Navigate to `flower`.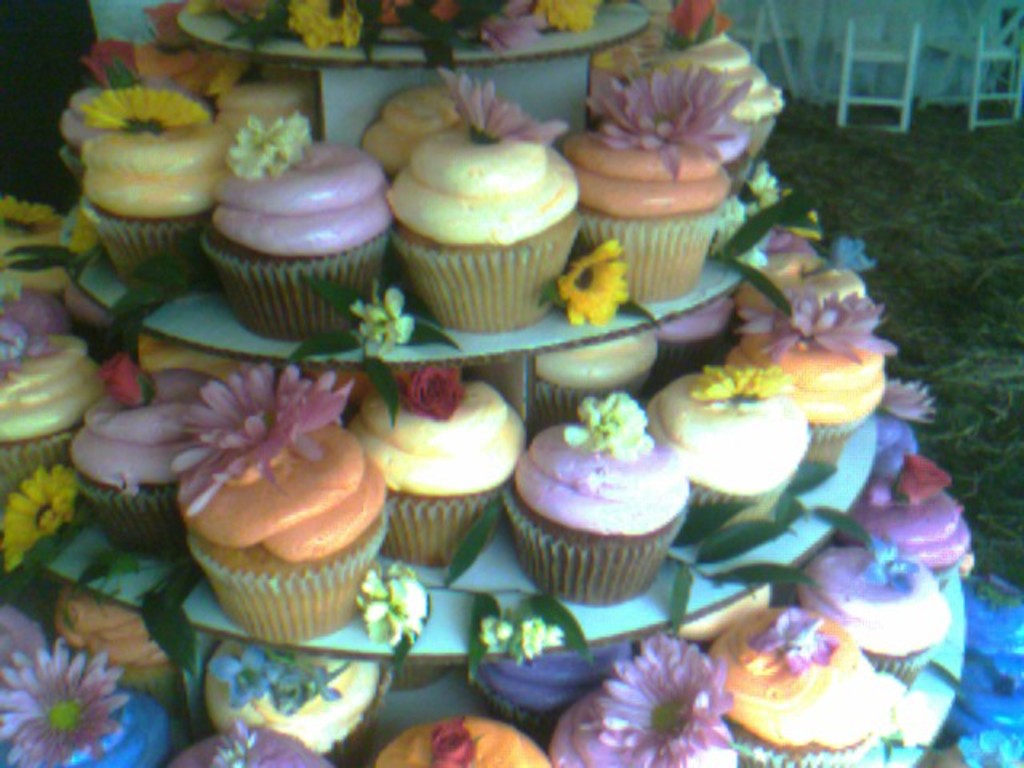
Navigation target: 0, 466, 77, 581.
